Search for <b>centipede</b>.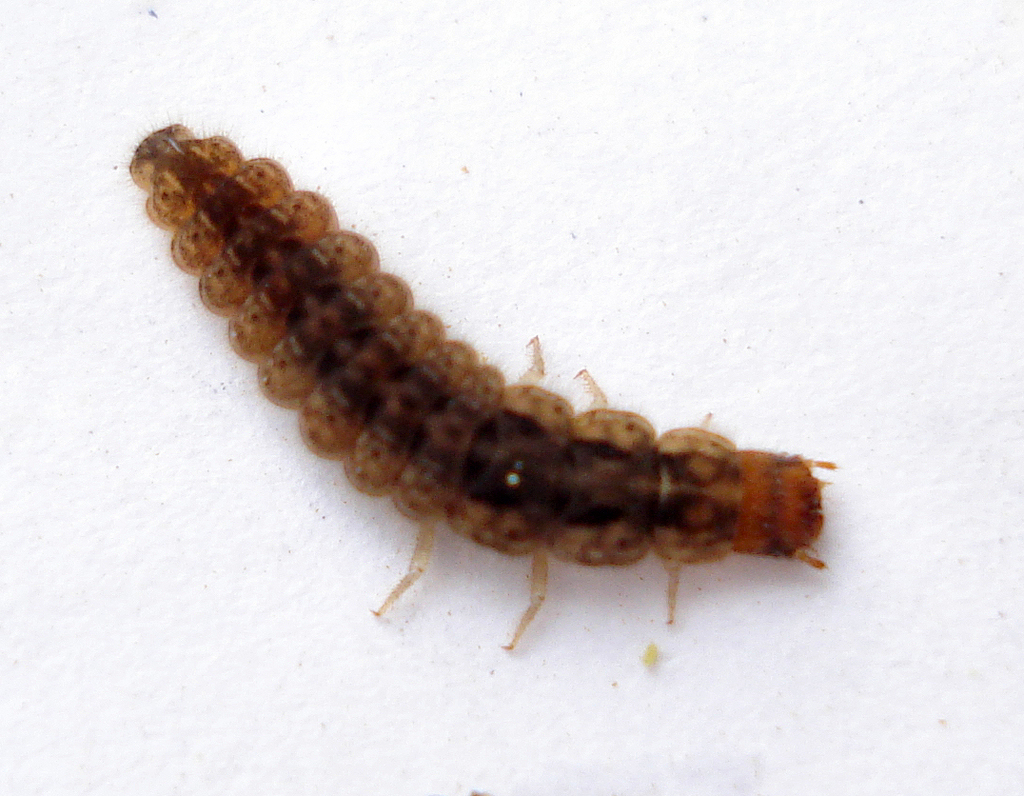
Found at {"x1": 139, "y1": 103, "x2": 869, "y2": 679}.
